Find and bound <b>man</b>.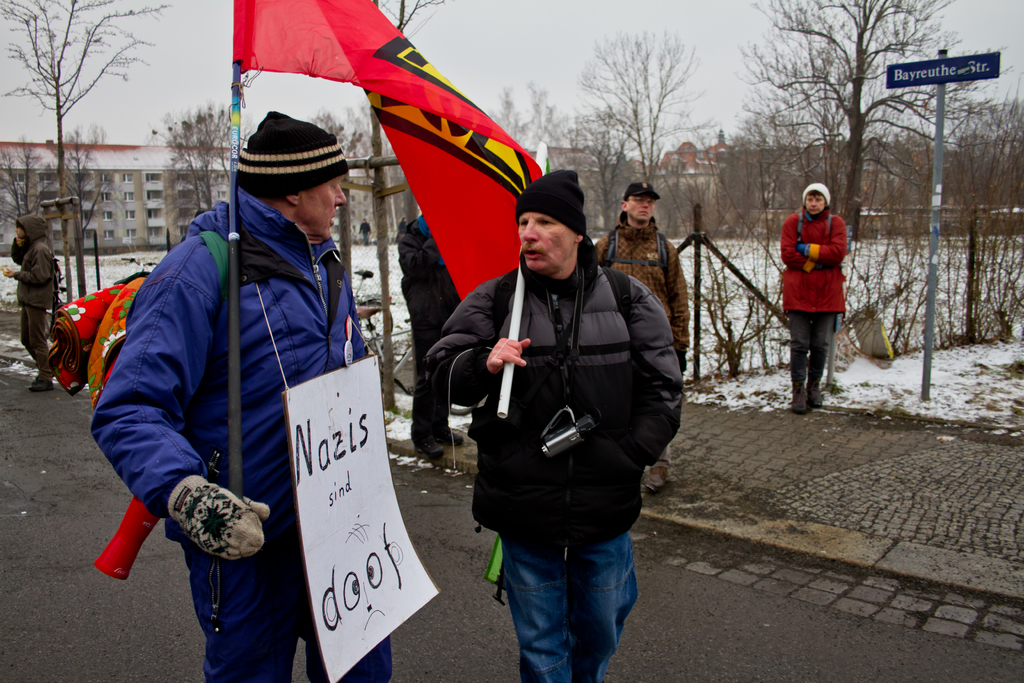
Bound: 588 183 689 484.
